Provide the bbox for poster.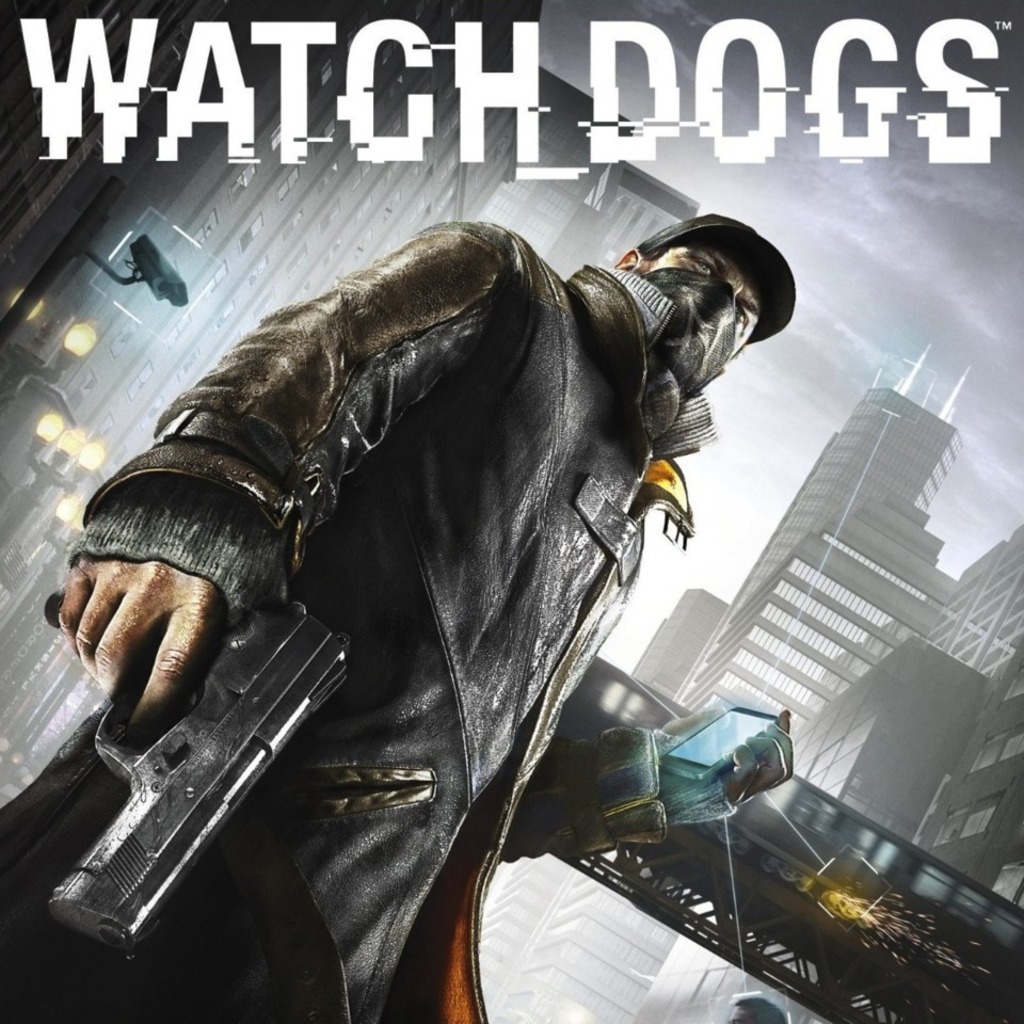
[0,0,1023,1023].
